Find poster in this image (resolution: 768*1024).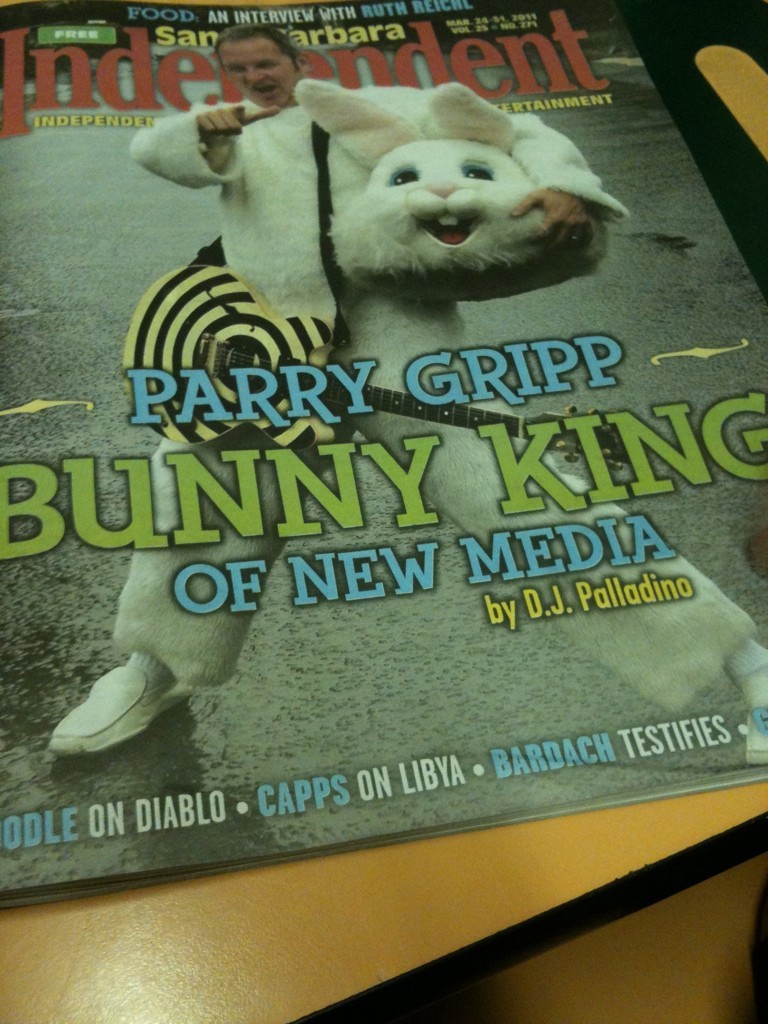
x1=0, y1=0, x2=767, y2=923.
